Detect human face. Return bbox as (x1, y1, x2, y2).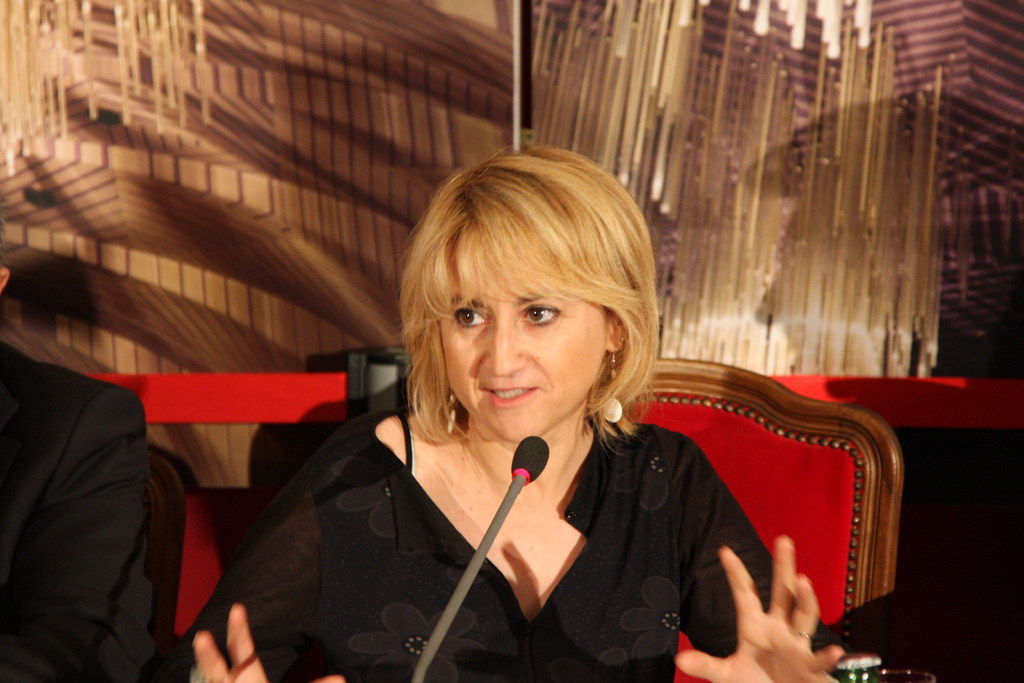
(438, 220, 607, 442).
